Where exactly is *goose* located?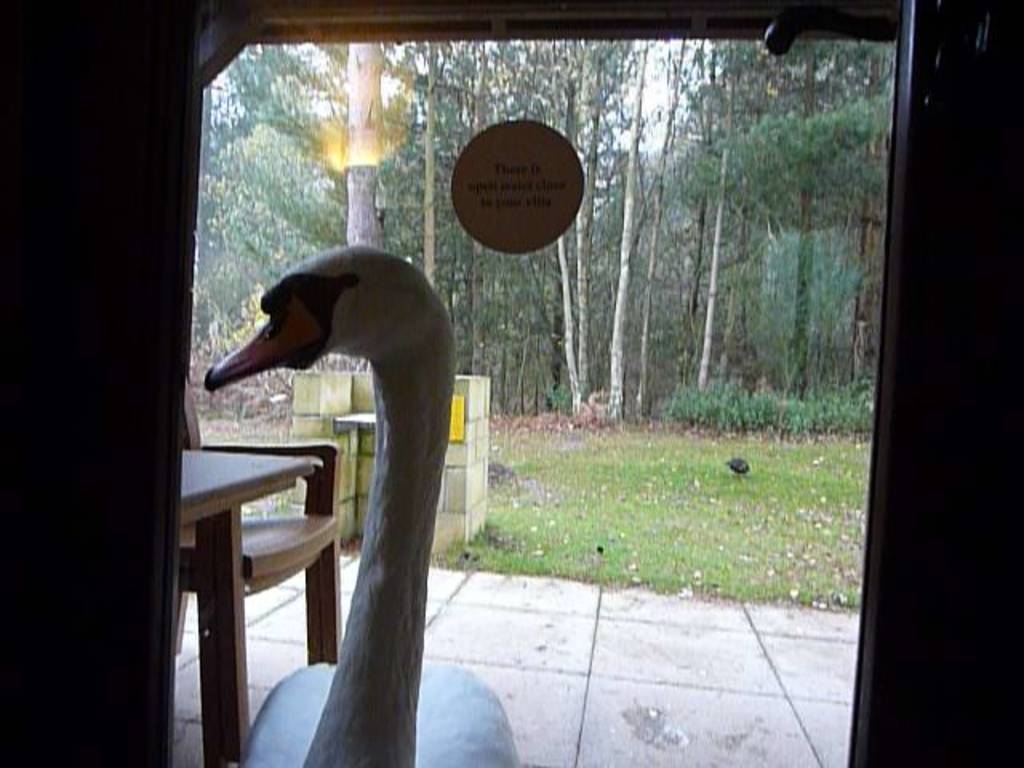
Its bounding box is x1=200, y1=245, x2=518, y2=763.
